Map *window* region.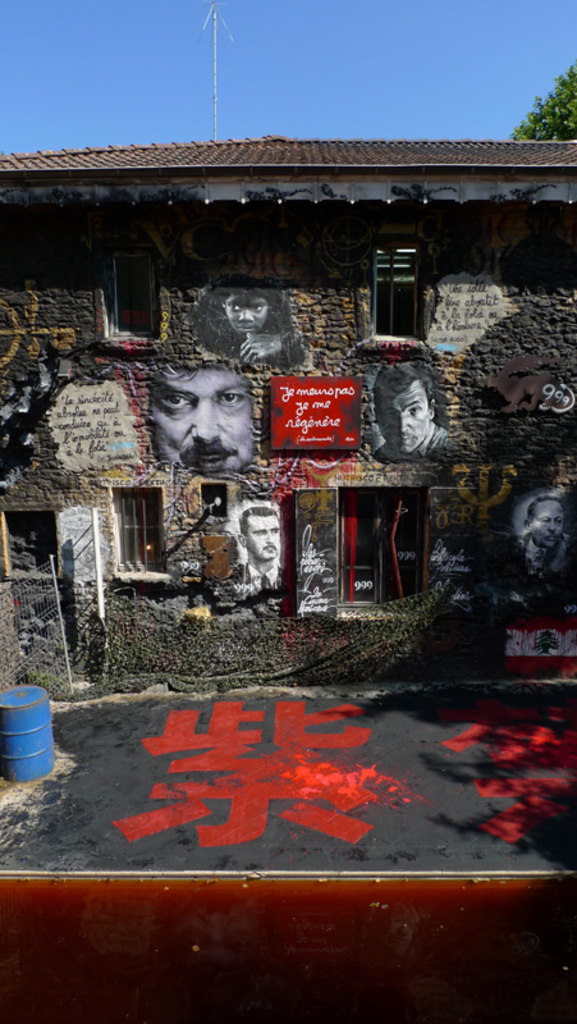
Mapped to crop(371, 247, 434, 340).
